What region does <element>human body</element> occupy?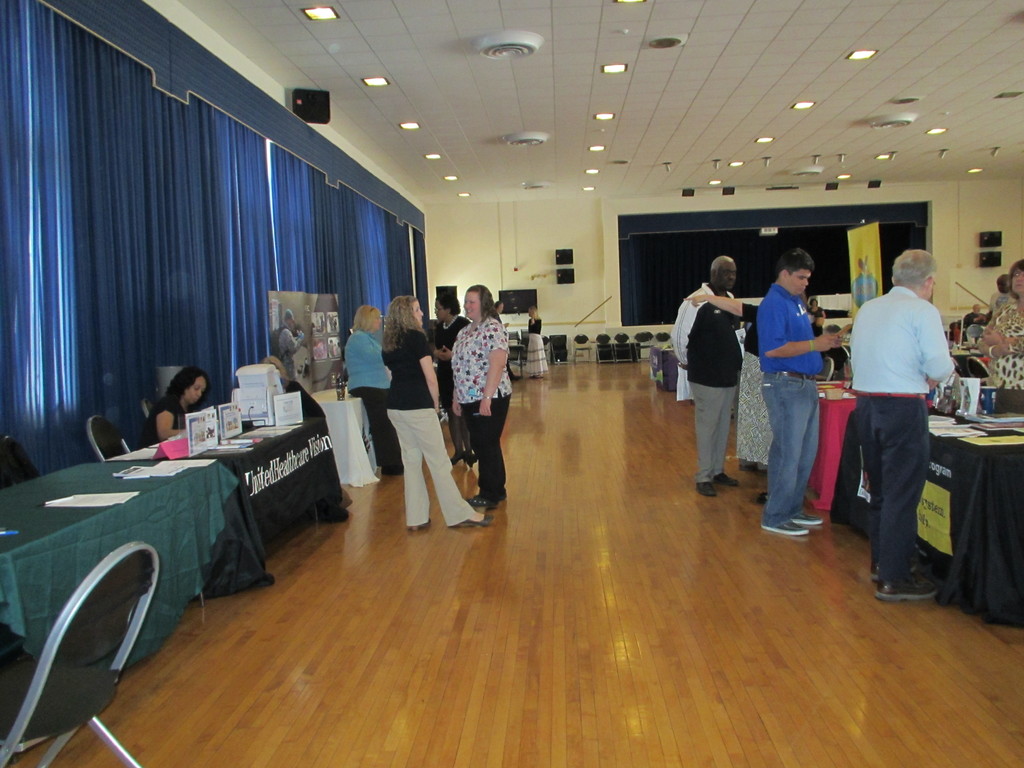
{"left": 432, "top": 313, "right": 474, "bottom": 465}.
